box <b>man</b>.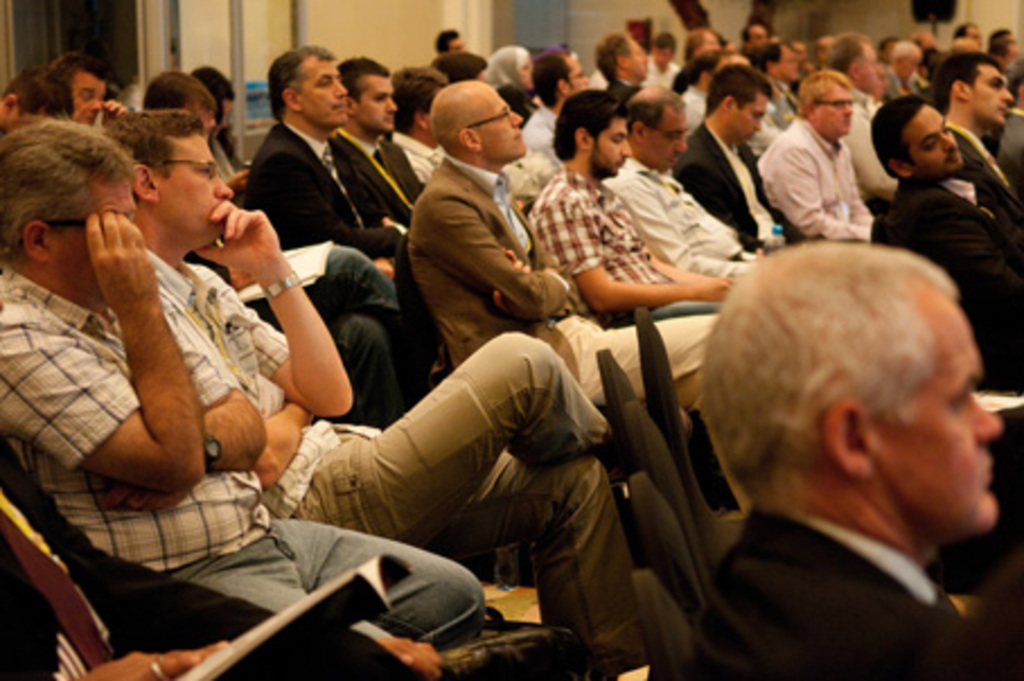
[x1=954, y1=25, x2=981, y2=34].
